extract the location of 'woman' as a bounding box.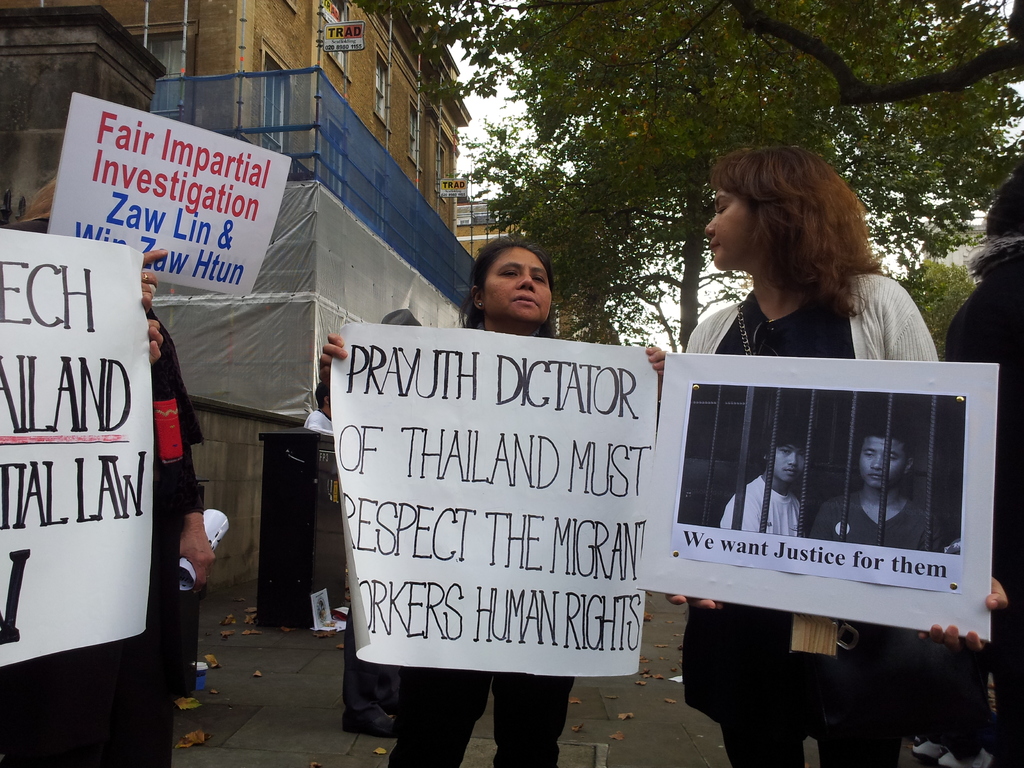
(653,148,1009,767).
